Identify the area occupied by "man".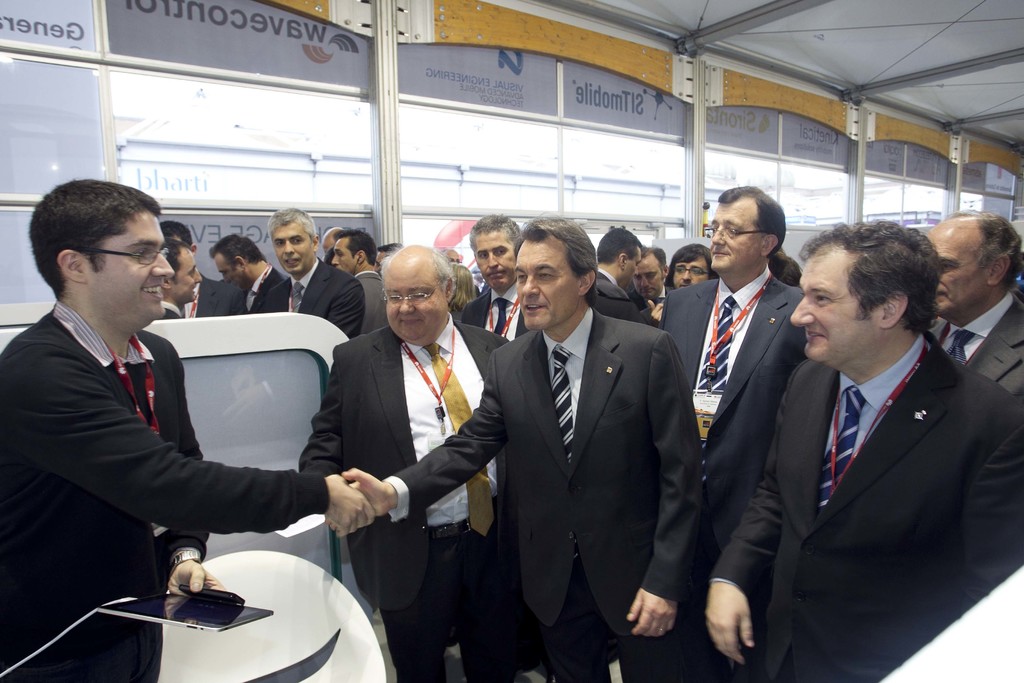
Area: (598, 227, 664, 327).
